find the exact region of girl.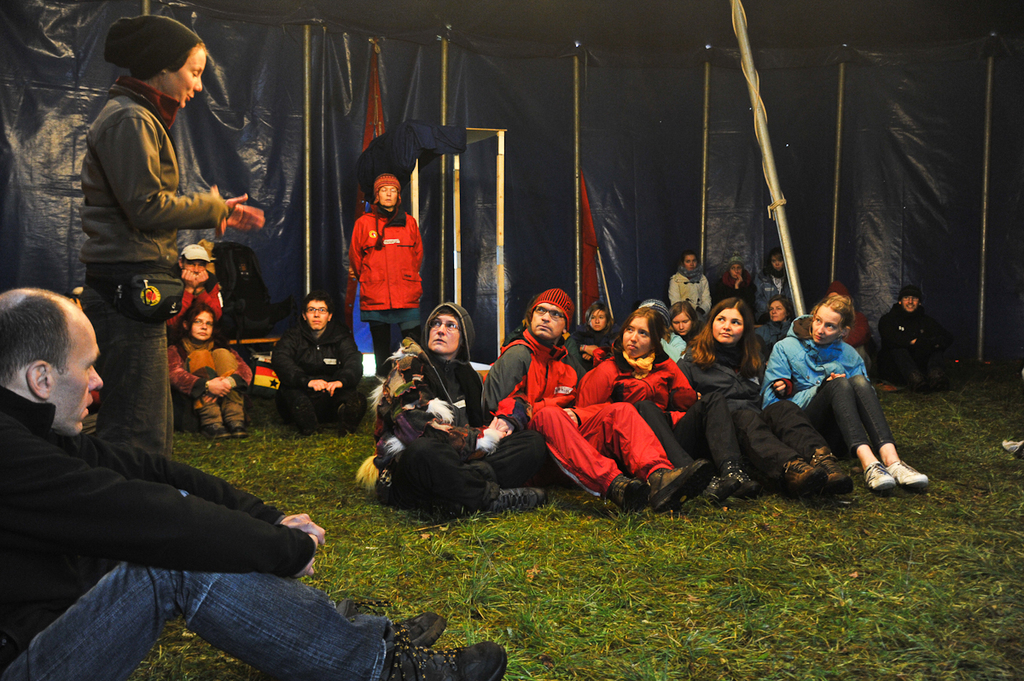
Exact region: [755, 290, 927, 491].
